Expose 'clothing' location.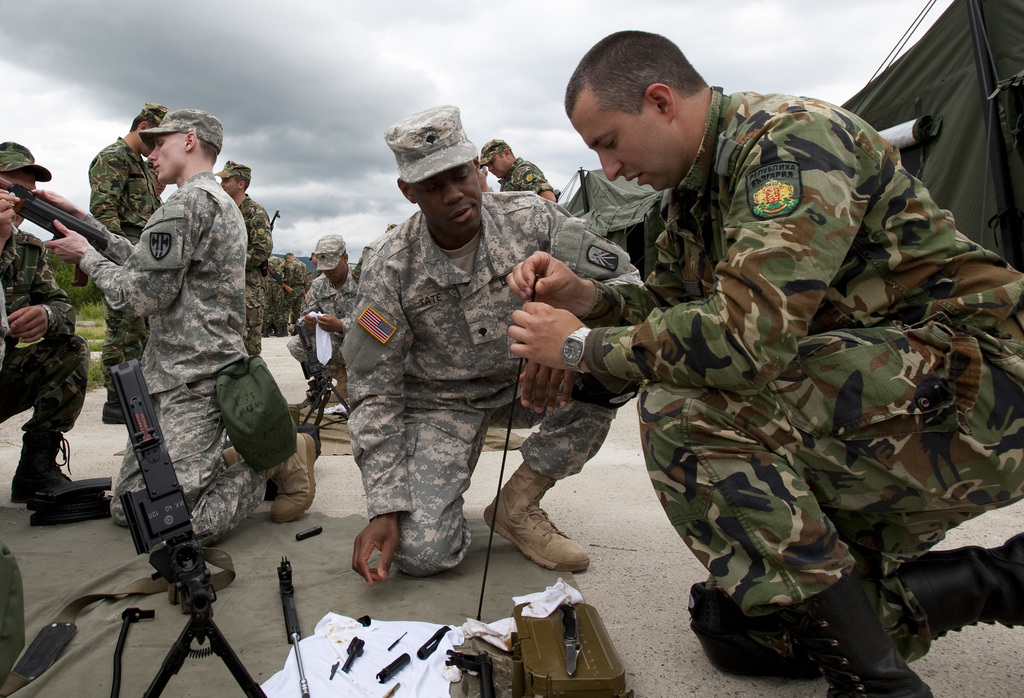
Exposed at (left=0, top=233, right=86, bottom=443).
